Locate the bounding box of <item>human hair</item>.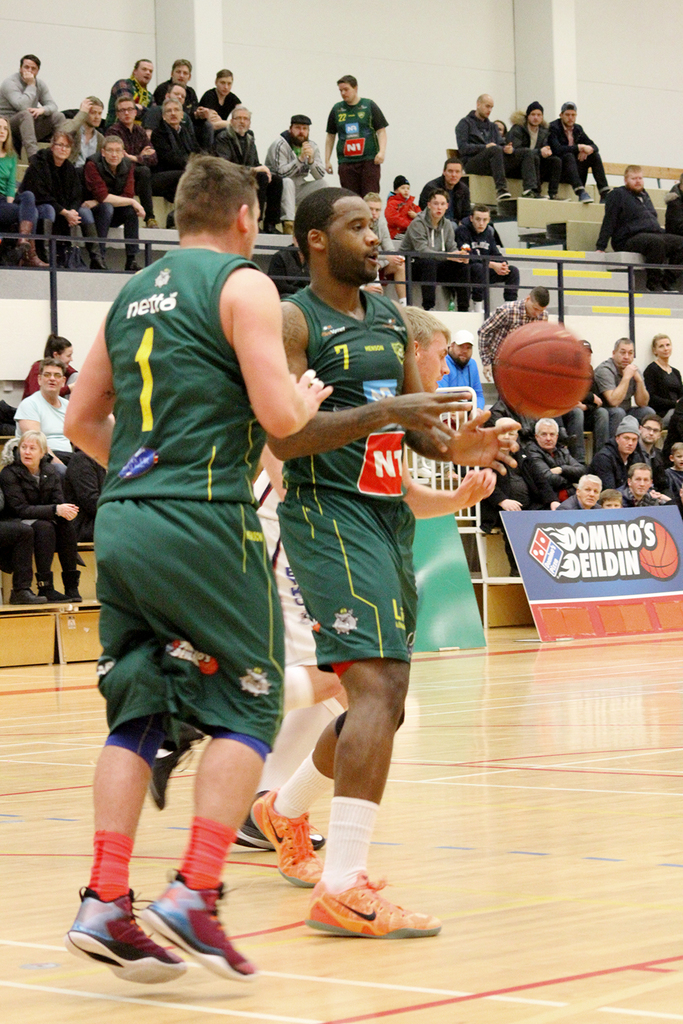
Bounding box: 650,336,671,350.
